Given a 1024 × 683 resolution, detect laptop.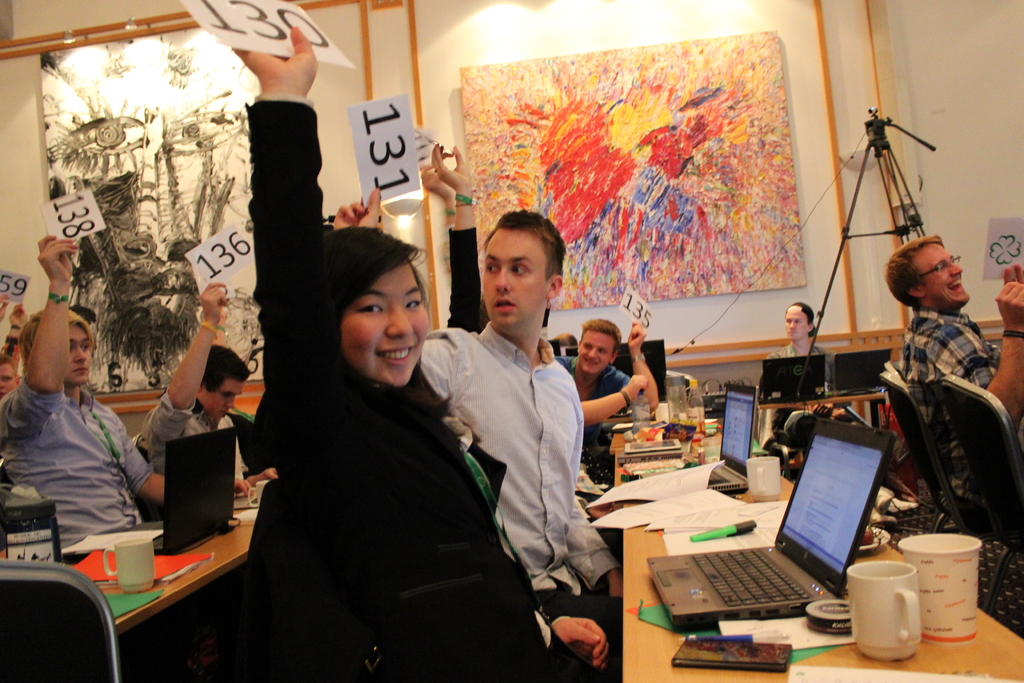
select_region(764, 353, 826, 400).
